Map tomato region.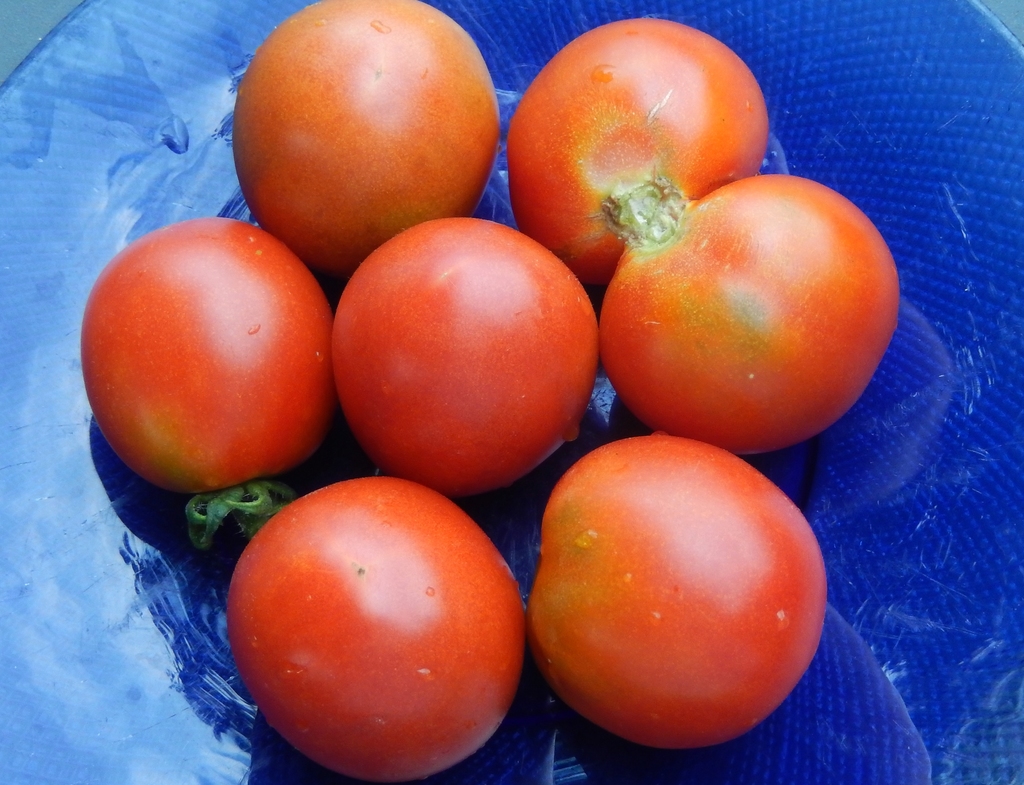
Mapped to 332,220,600,501.
